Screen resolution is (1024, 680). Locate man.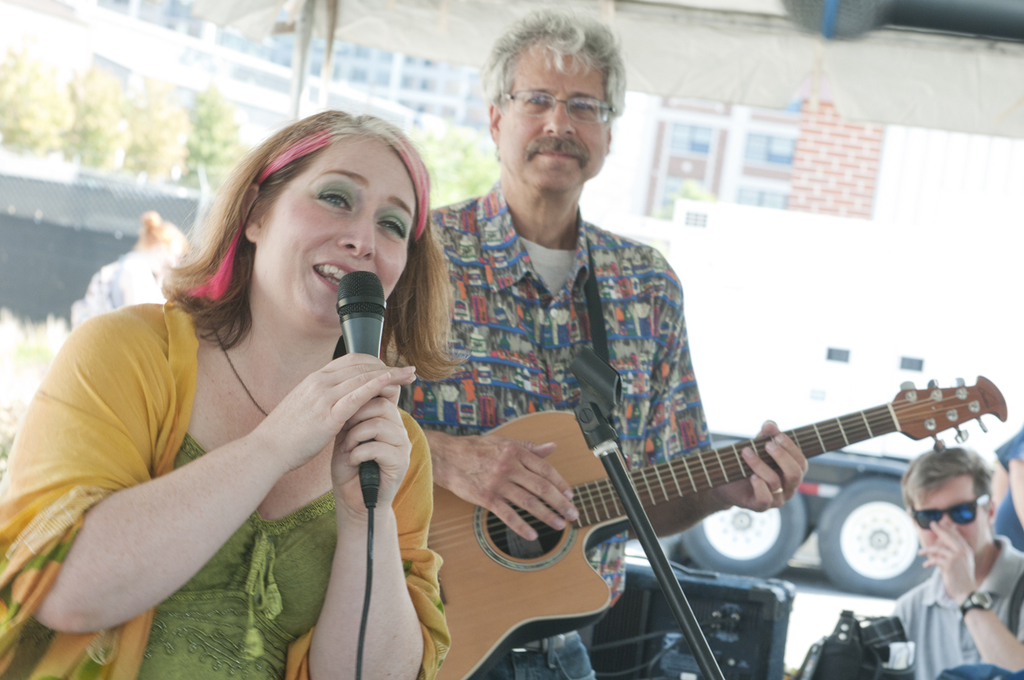
box=[880, 451, 1023, 651].
